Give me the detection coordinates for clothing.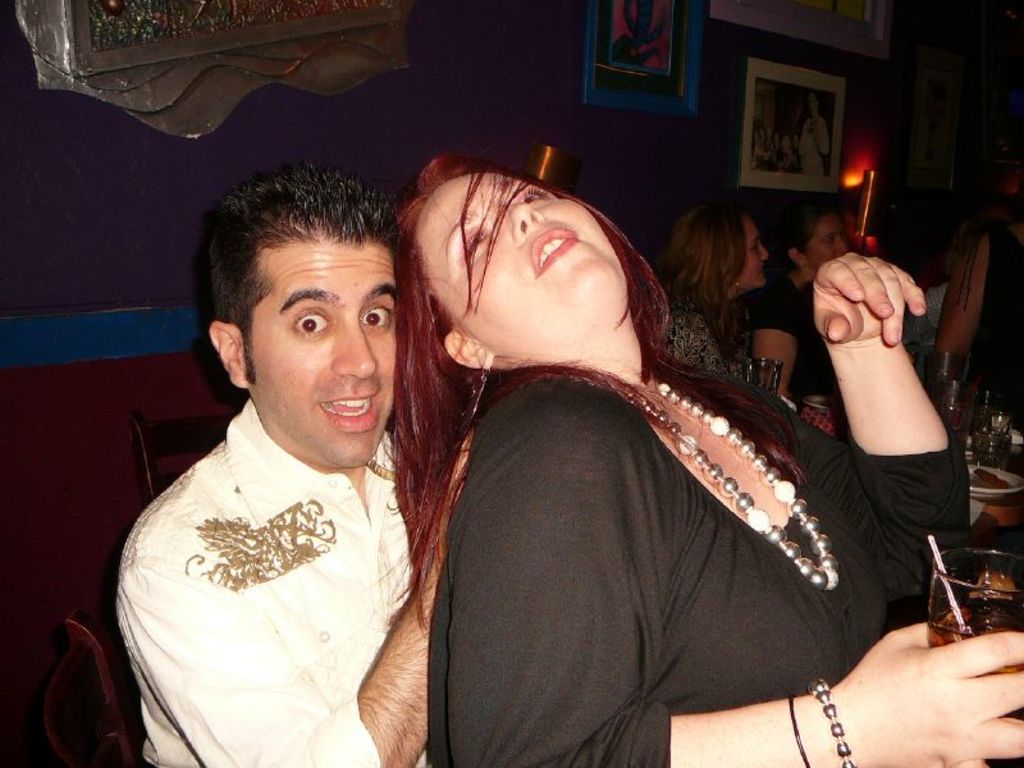
(left=660, top=301, right=731, bottom=372).
